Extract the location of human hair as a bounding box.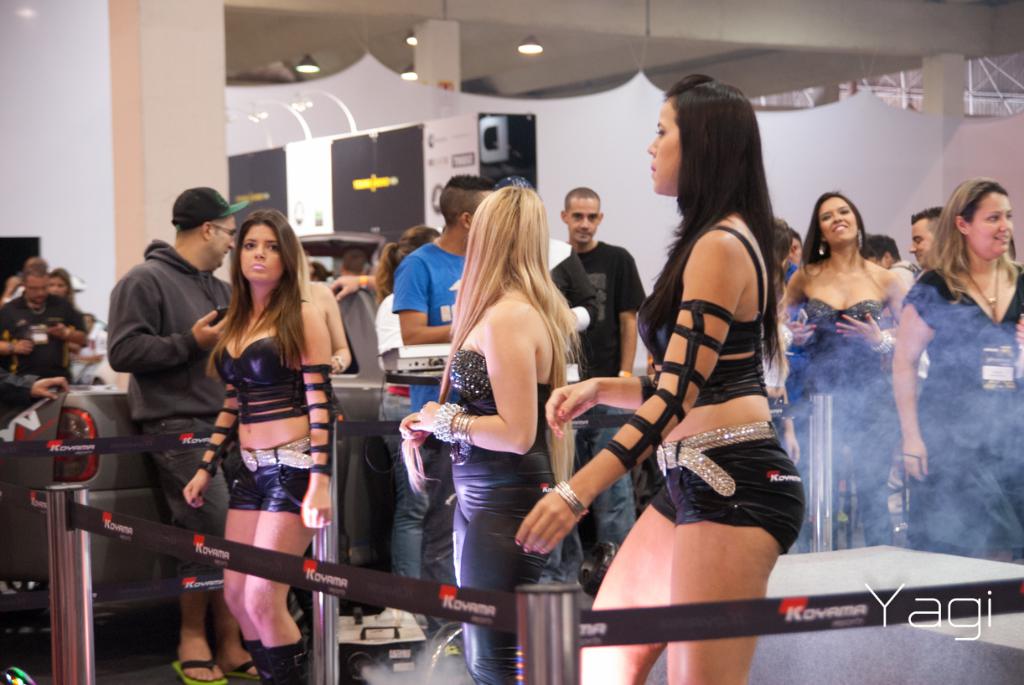
locate(568, 189, 604, 212).
